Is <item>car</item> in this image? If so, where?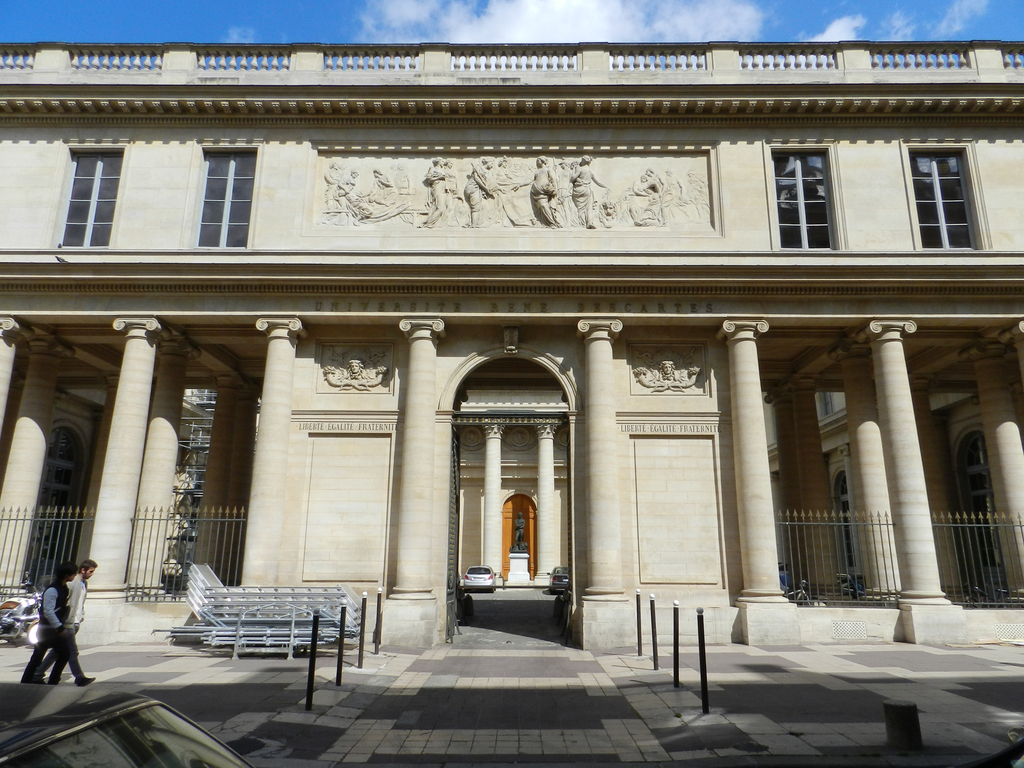
Yes, at box=[0, 678, 262, 767].
